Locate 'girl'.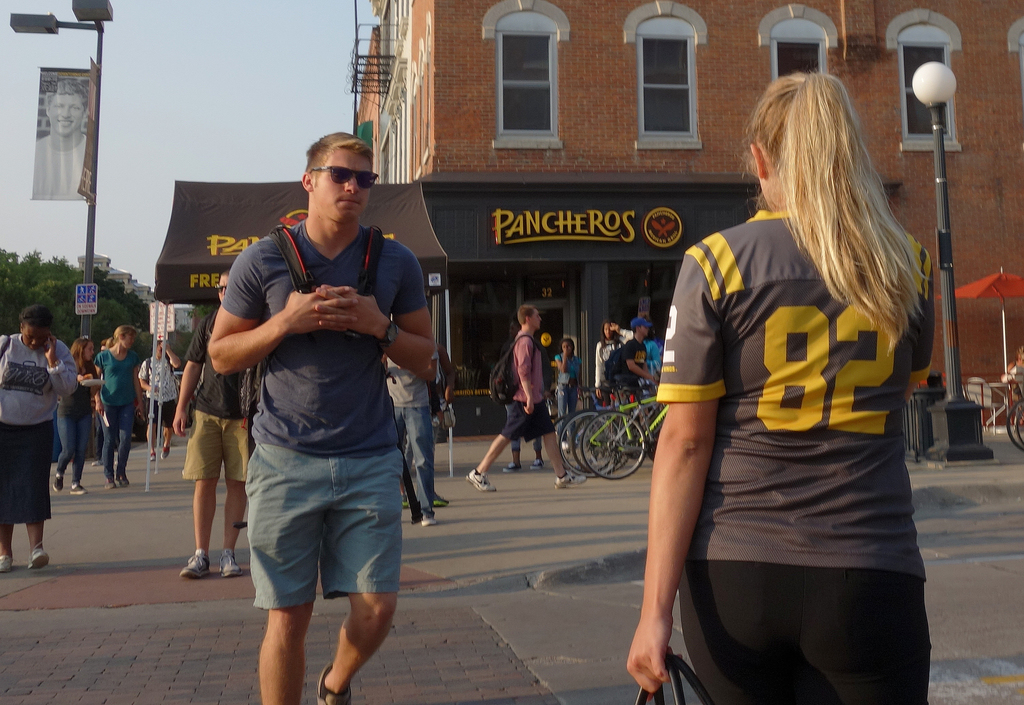
Bounding box: bbox(625, 64, 938, 704).
